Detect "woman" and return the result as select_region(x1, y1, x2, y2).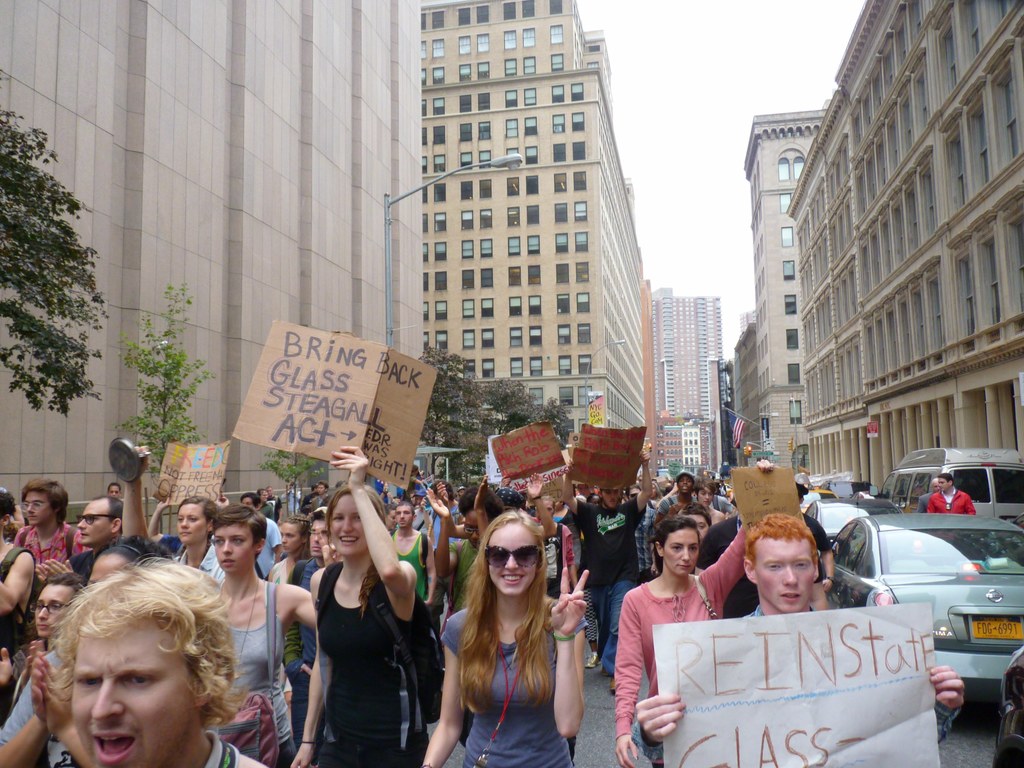
select_region(0, 569, 84, 715).
